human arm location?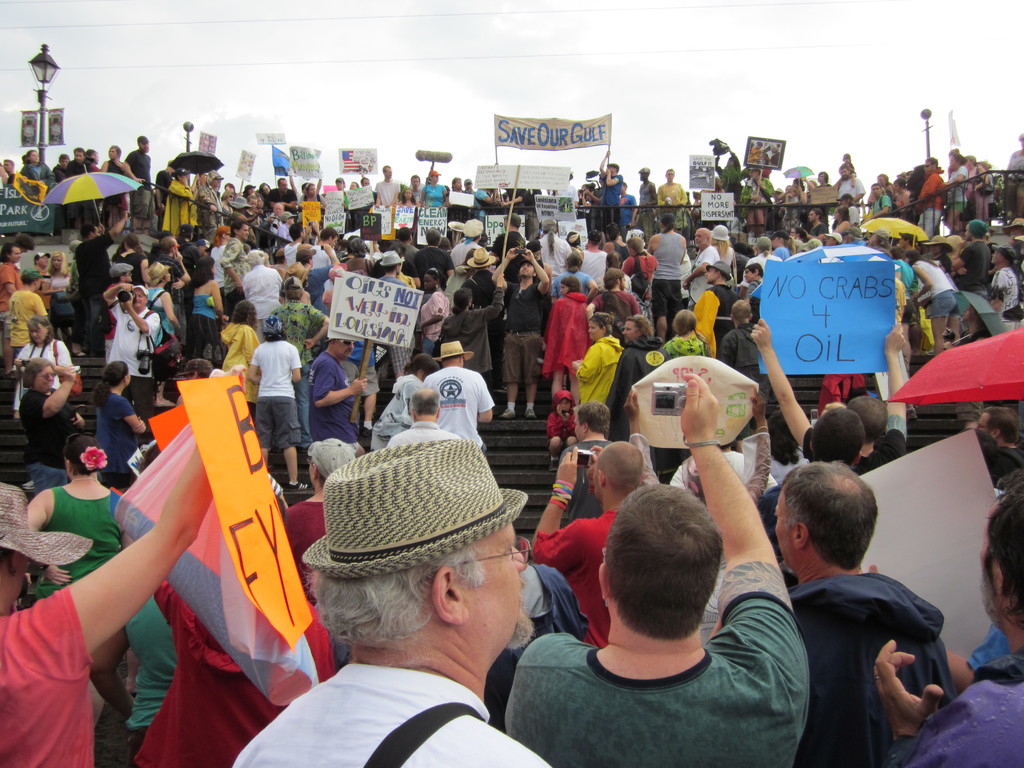
region(686, 437, 804, 661)
